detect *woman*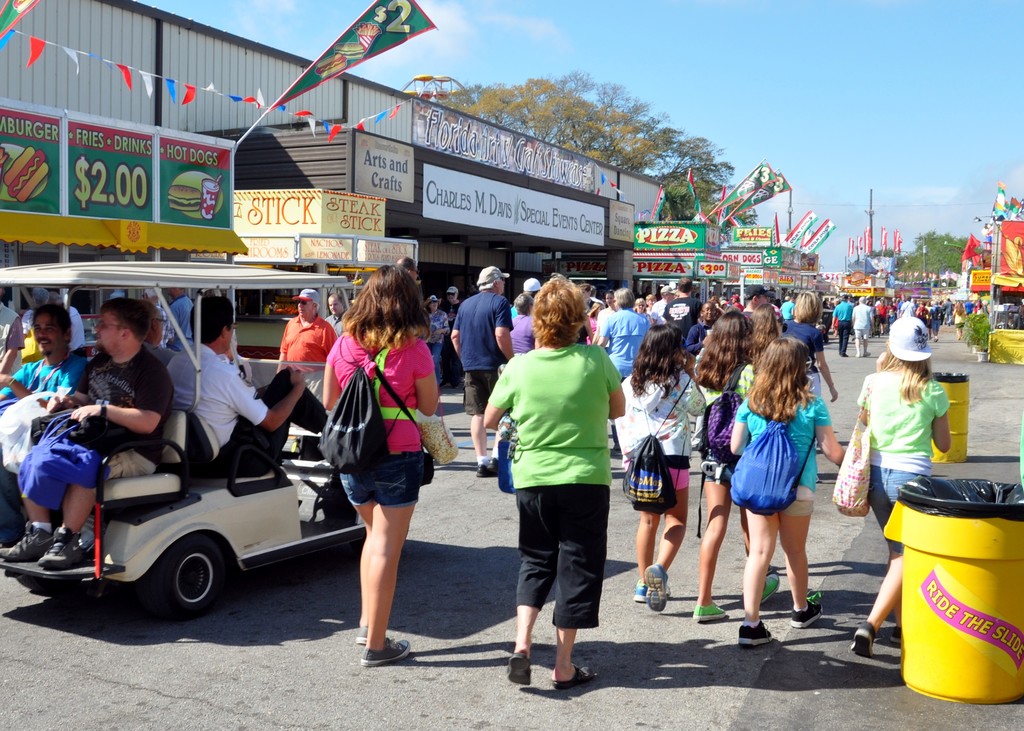
[682,312,778,623]
